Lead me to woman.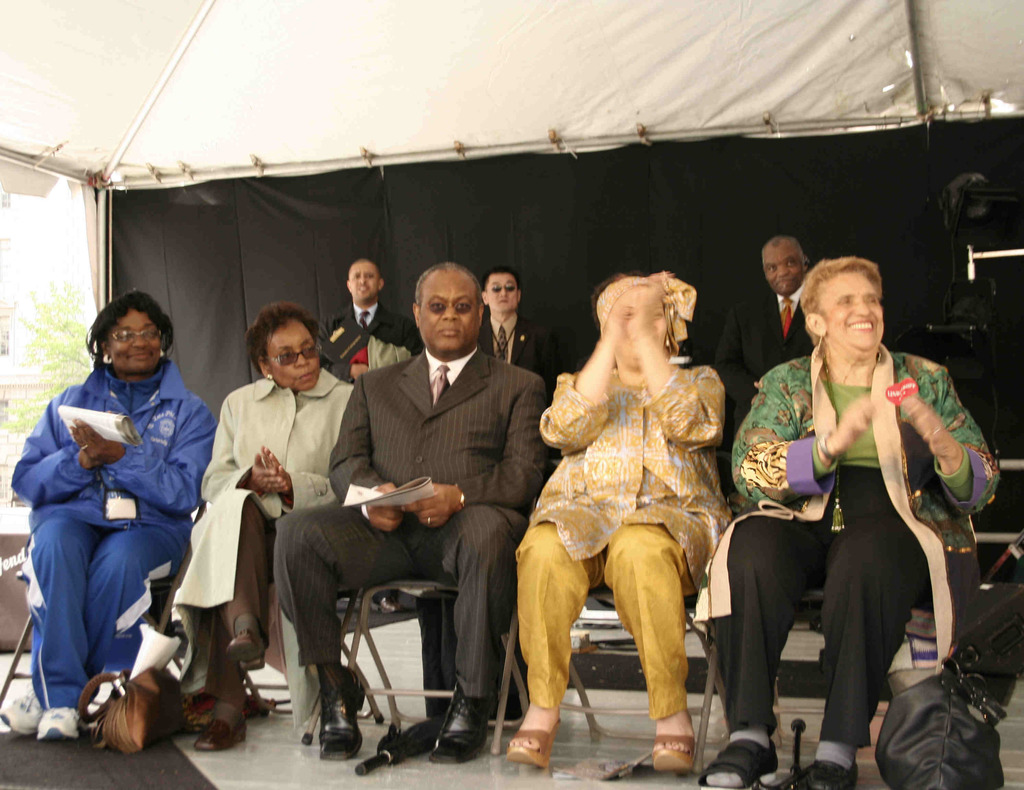
Lead to select_region(163, 306, 351, 754).
